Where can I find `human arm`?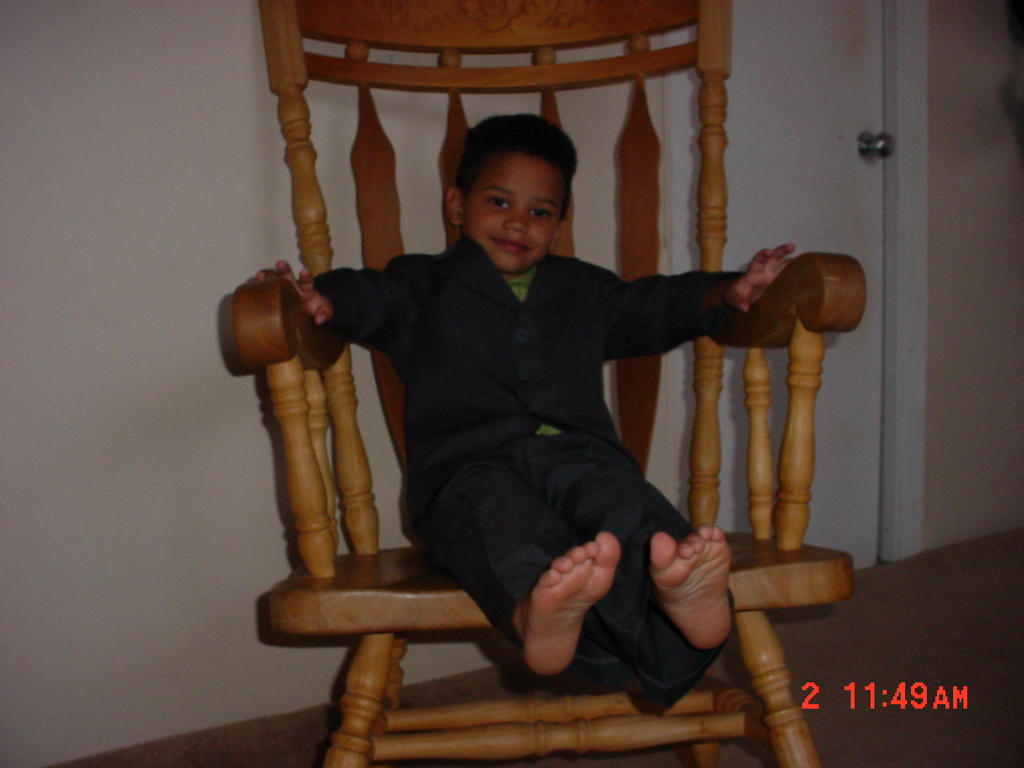
You can find it at left=592, top=240, right=803, bottom=369.
